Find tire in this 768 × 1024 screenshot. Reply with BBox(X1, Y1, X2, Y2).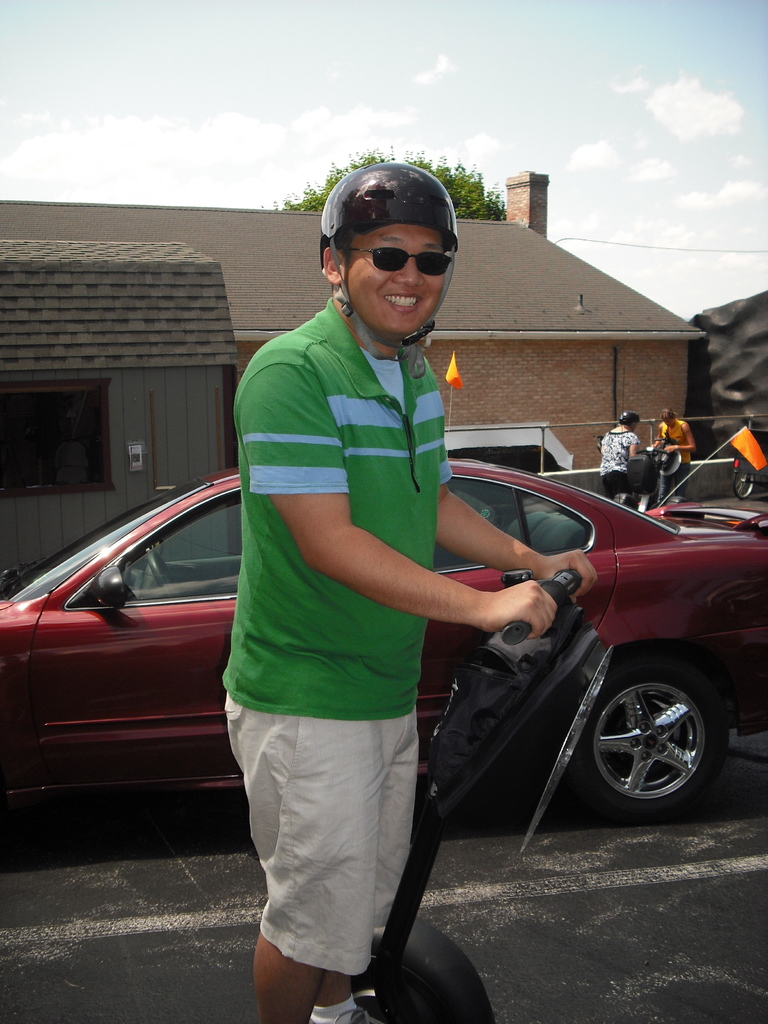
BBox(550, 653, 730, 824).
